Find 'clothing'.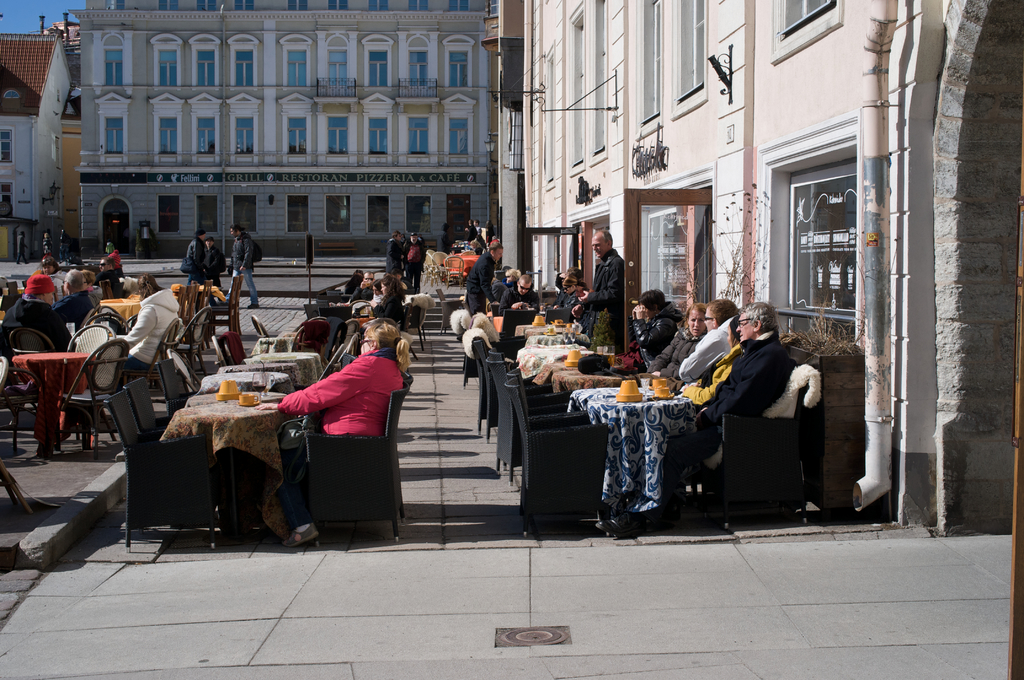
bbox=(397, 236, 425, 288).
